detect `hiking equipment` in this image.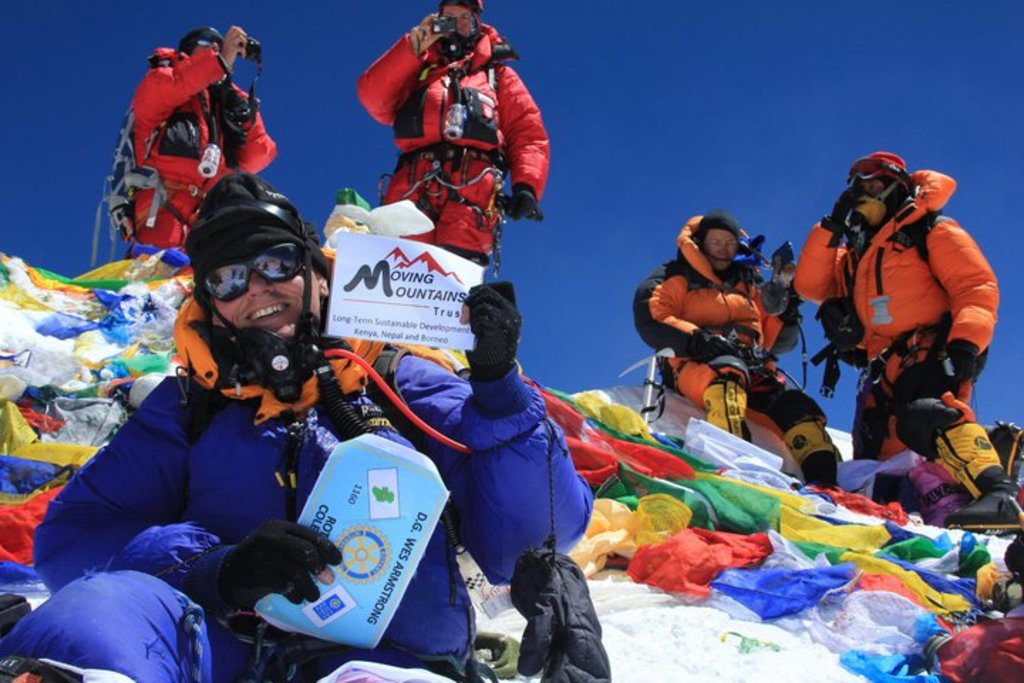
Detection: [x1=182, y1=27, x2=228, y2=50].
